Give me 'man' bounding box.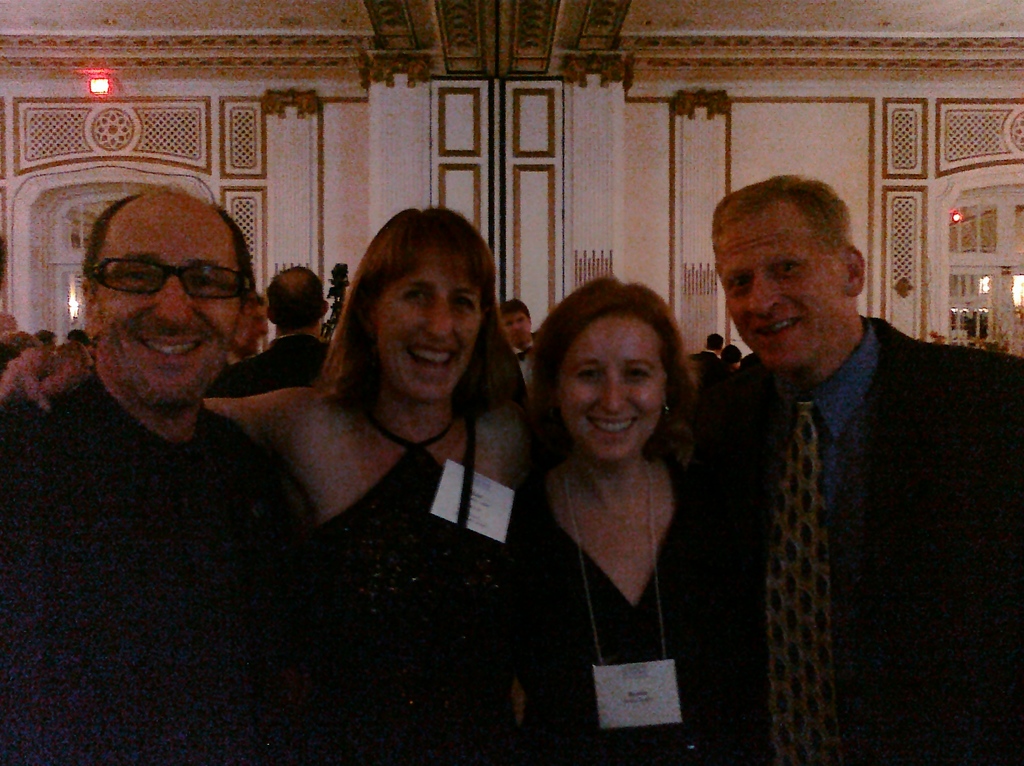
<box>0,188,326,765</box>.
